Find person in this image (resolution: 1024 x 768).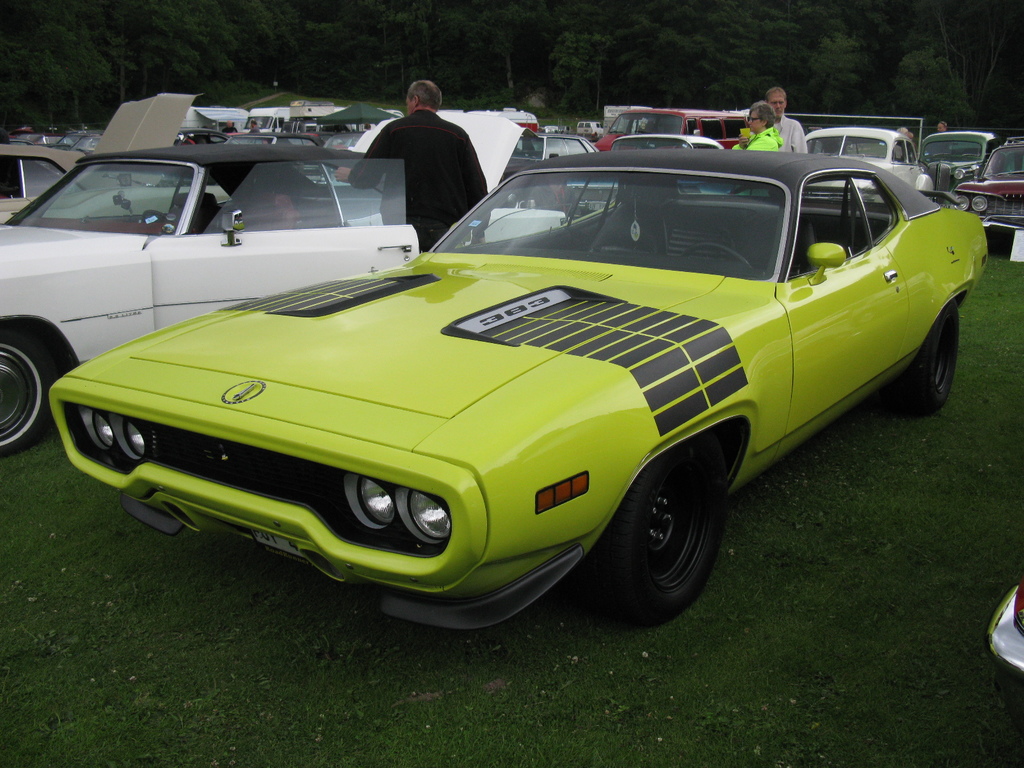
<box>765,88,807,152</box>.
